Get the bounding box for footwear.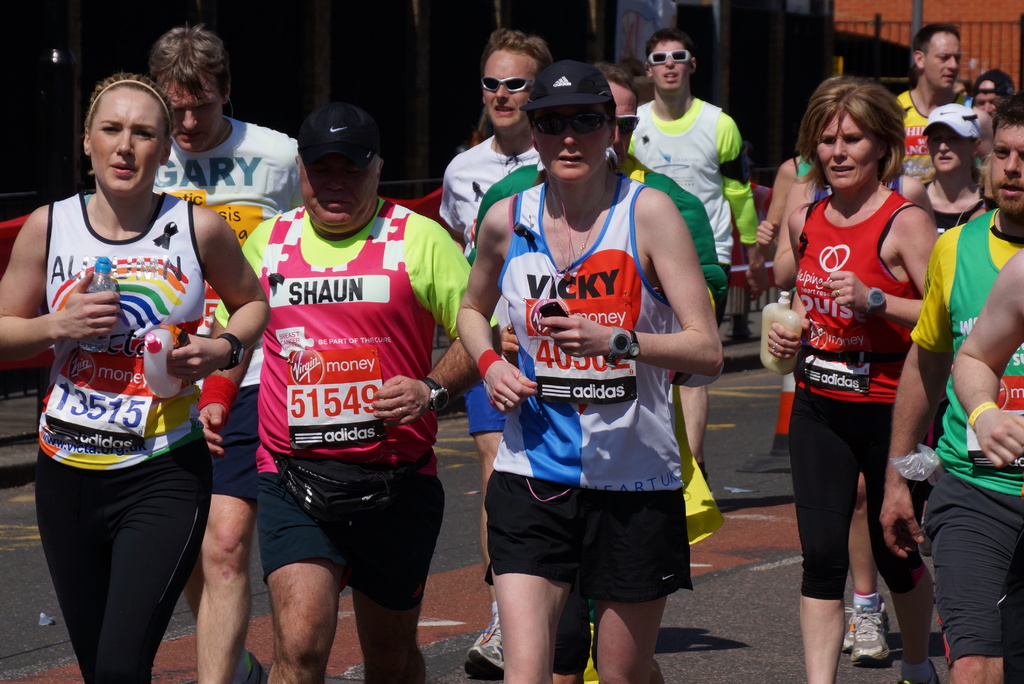
x1=463 y1=618 x2=504 y2=678.
